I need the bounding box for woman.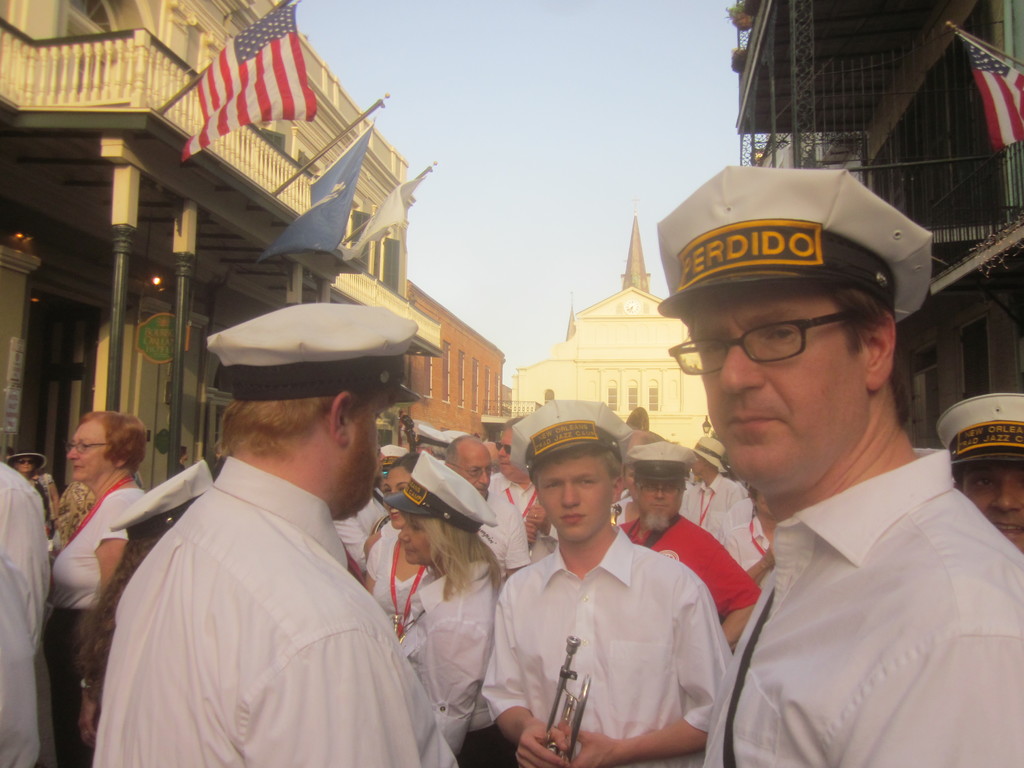
Here it is: 330,454,442,631.
